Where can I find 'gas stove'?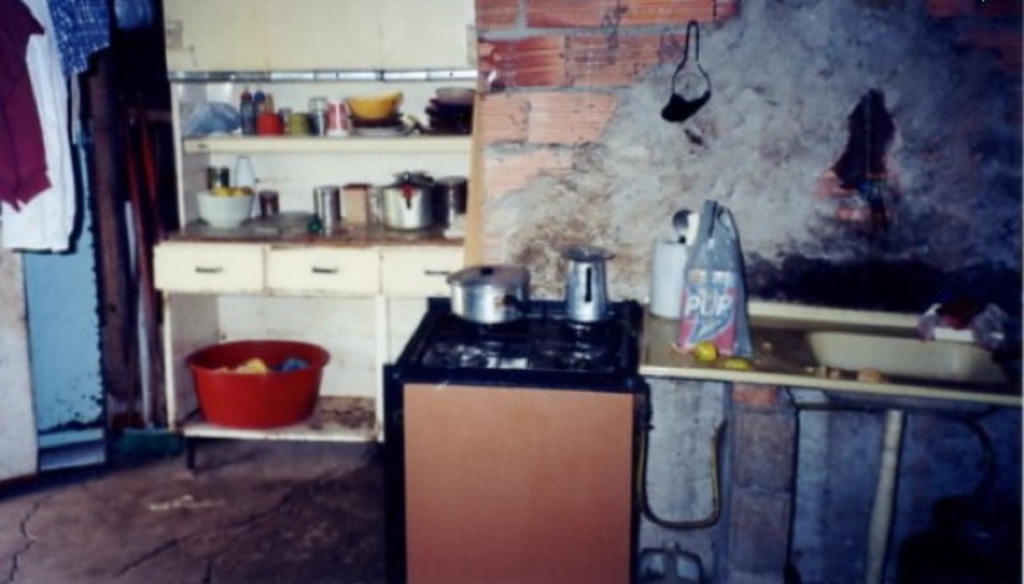
You can find it at Rect(395, 286, 638, 390).
